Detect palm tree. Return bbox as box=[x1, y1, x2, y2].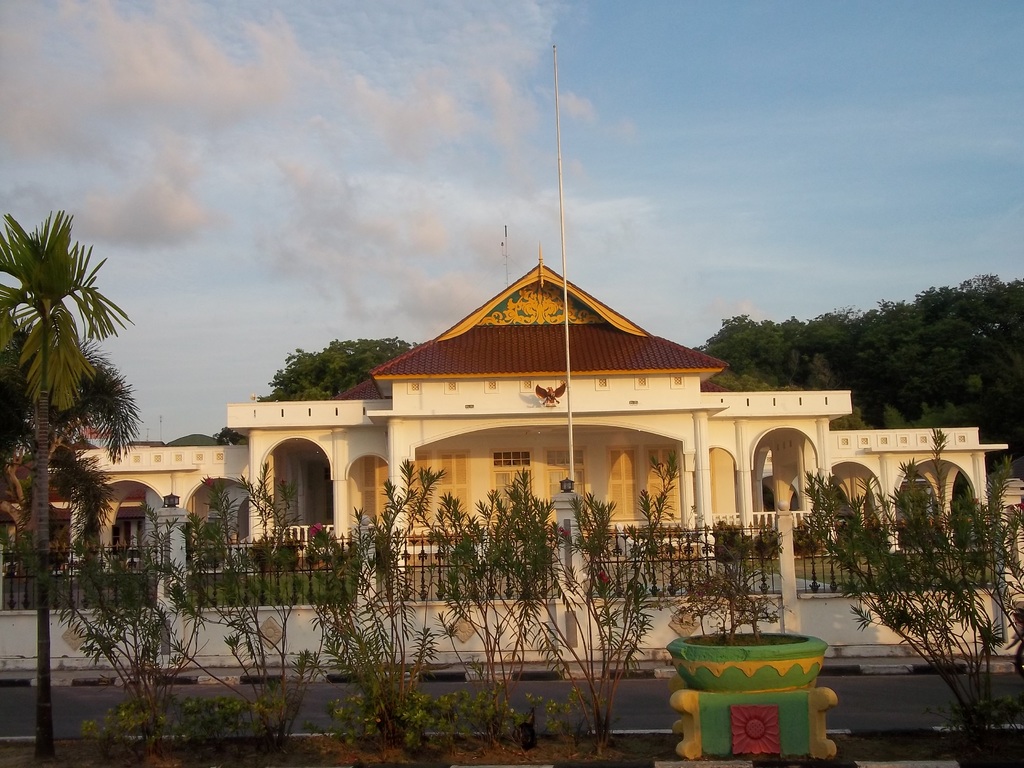
box=[0, 204, 143, 767].
